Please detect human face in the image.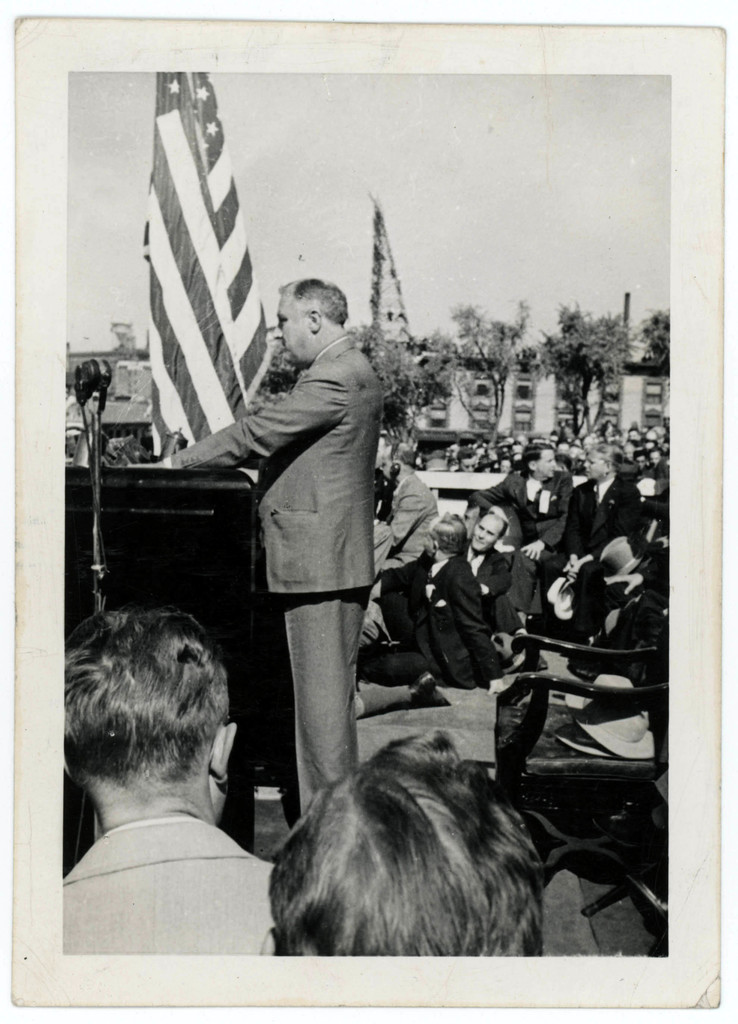
(left=463, top=508, right=480, bottom=542).
